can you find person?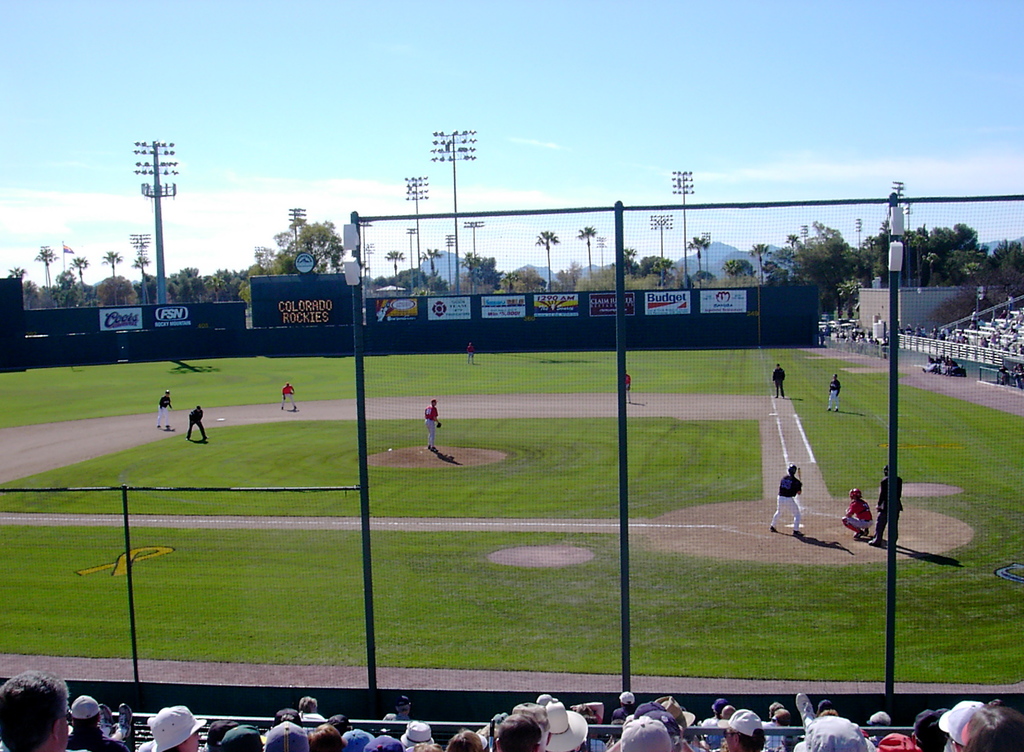
Yes, bounding box: 61,692,129,751.
